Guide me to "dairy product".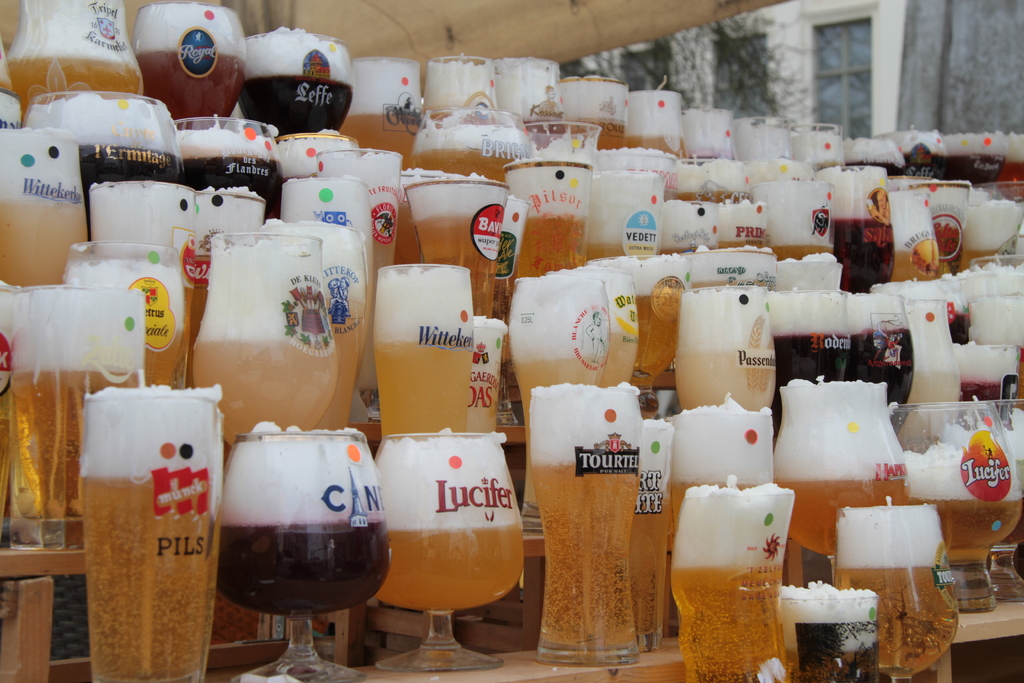
Guidance: [left=0, top=284, right=144, bottom=381].
